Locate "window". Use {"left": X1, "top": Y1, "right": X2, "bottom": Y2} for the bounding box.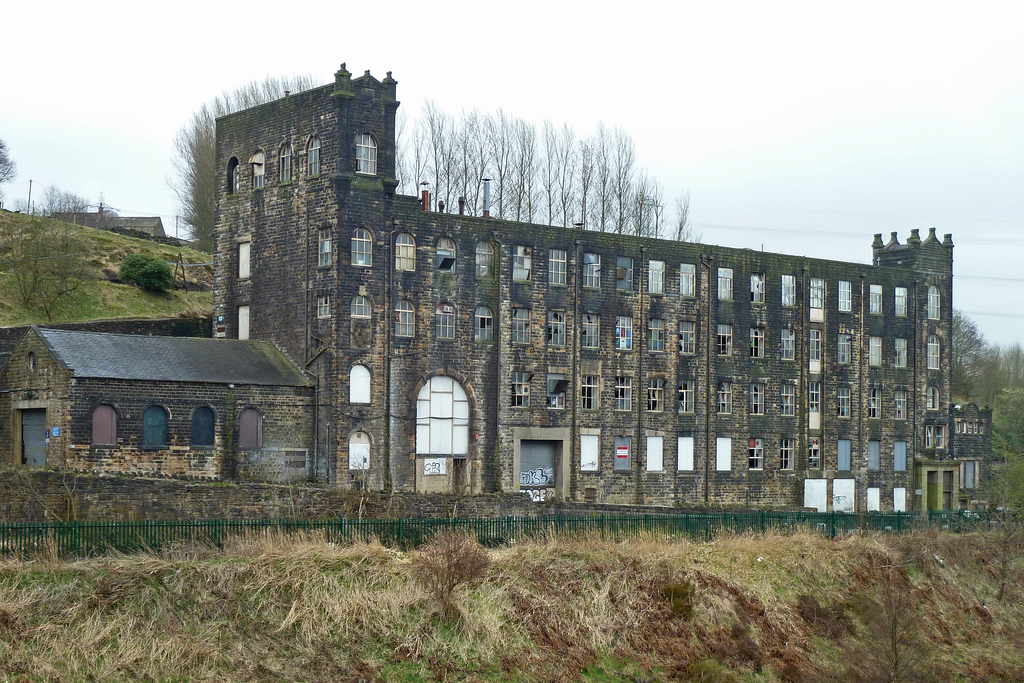
{"left": 472, "top": 234, "right": 503, "bottom": 285}.
